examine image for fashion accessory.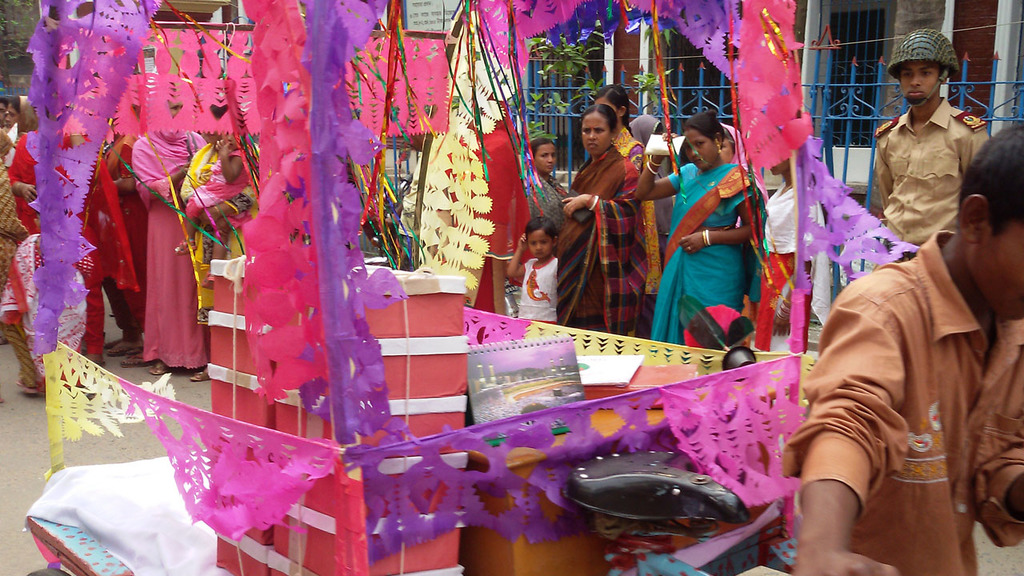
Examination result: rect(194, 369, 210, 382).
